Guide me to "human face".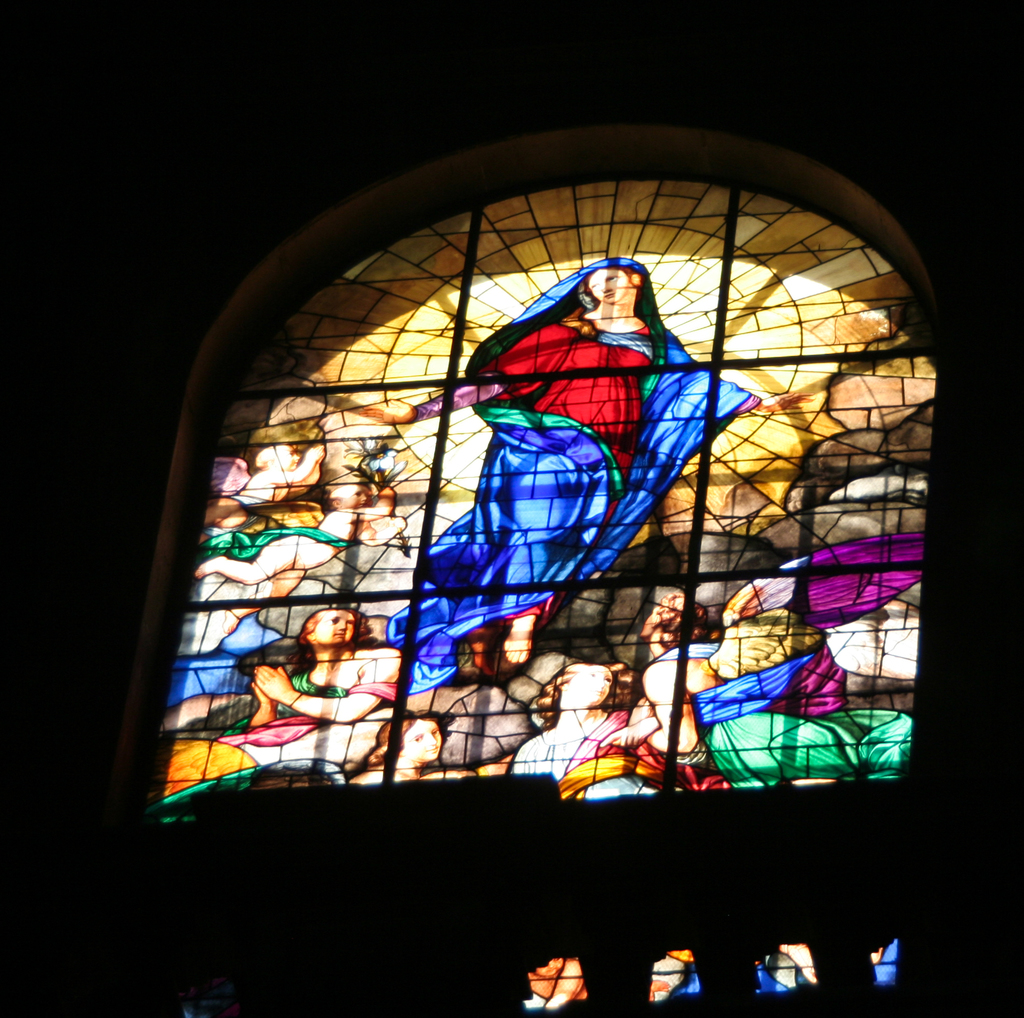
Guidance: (left=588, top=267, right=633, bottom=307).
